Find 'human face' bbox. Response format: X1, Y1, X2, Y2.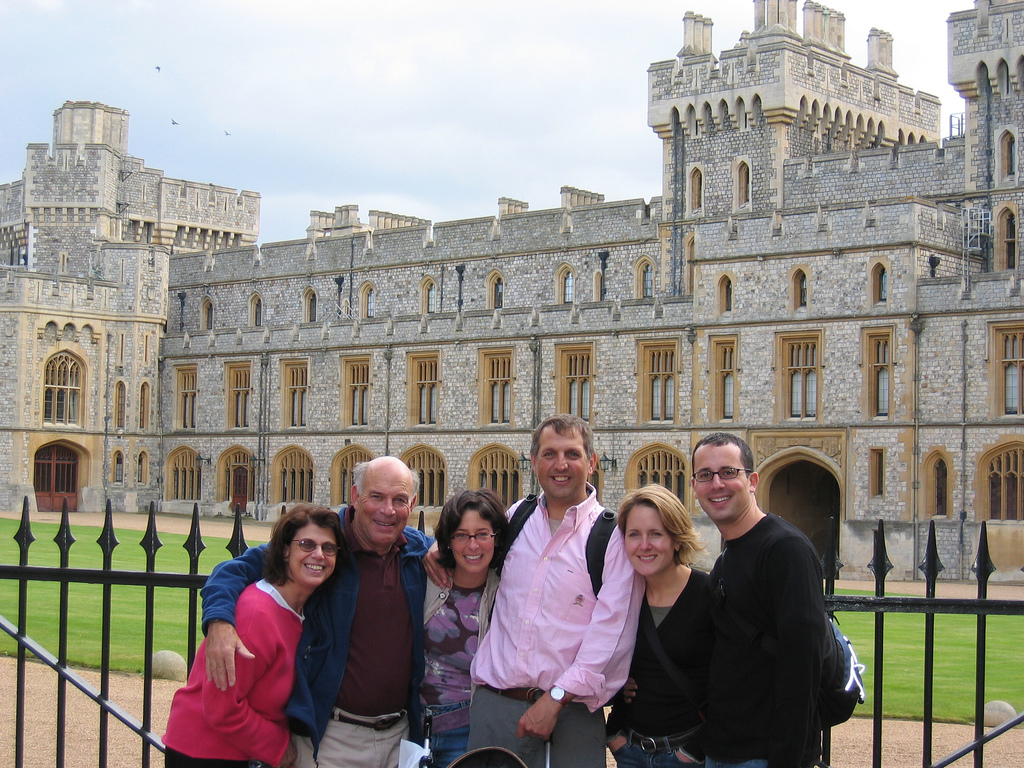
451, 508, 491, 568.
